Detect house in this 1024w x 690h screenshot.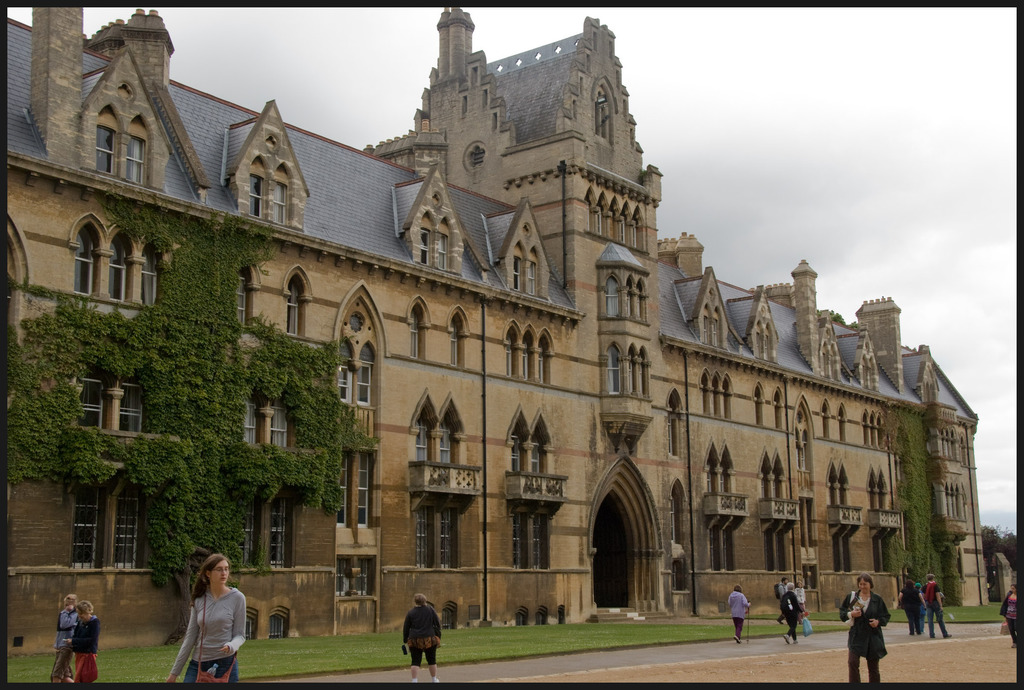
Detection: (0,8,979,626).
